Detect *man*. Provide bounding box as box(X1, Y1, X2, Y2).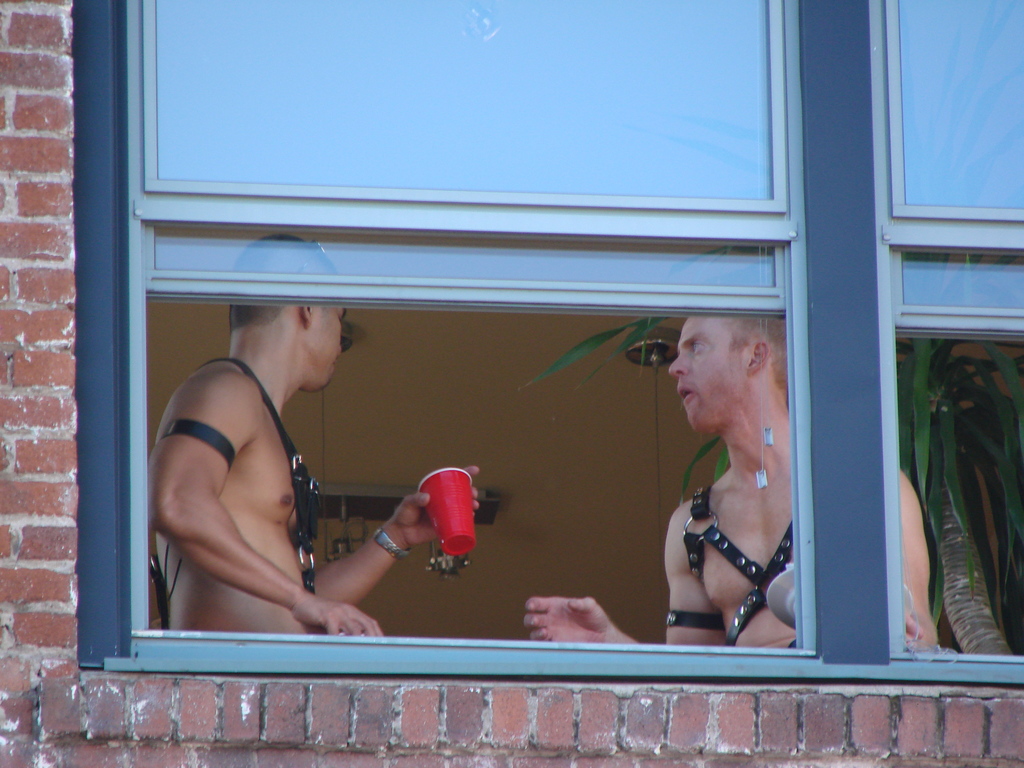
box(521, 303, 929, 646).
